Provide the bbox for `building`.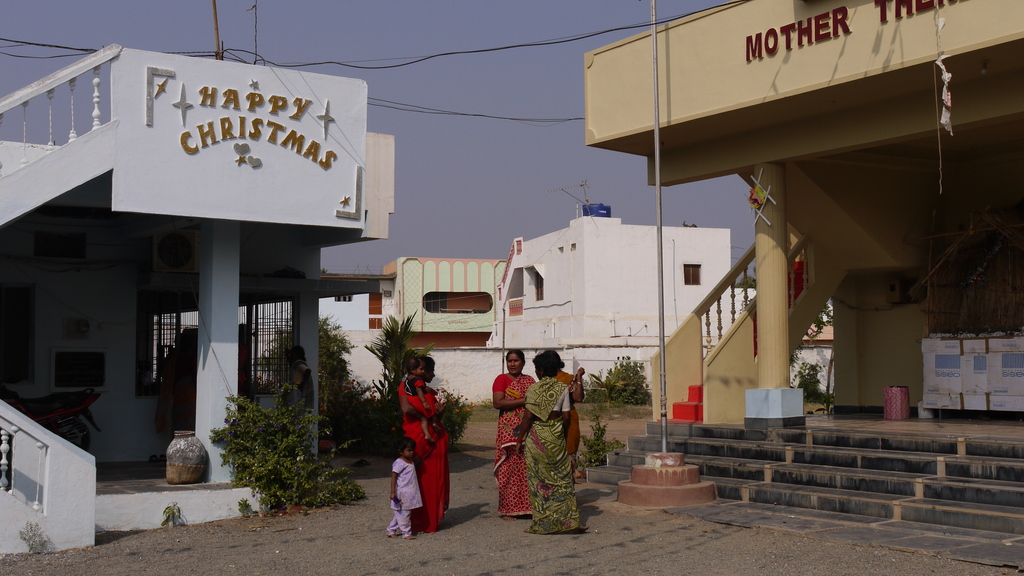
box(486, 205, 760, 343).
